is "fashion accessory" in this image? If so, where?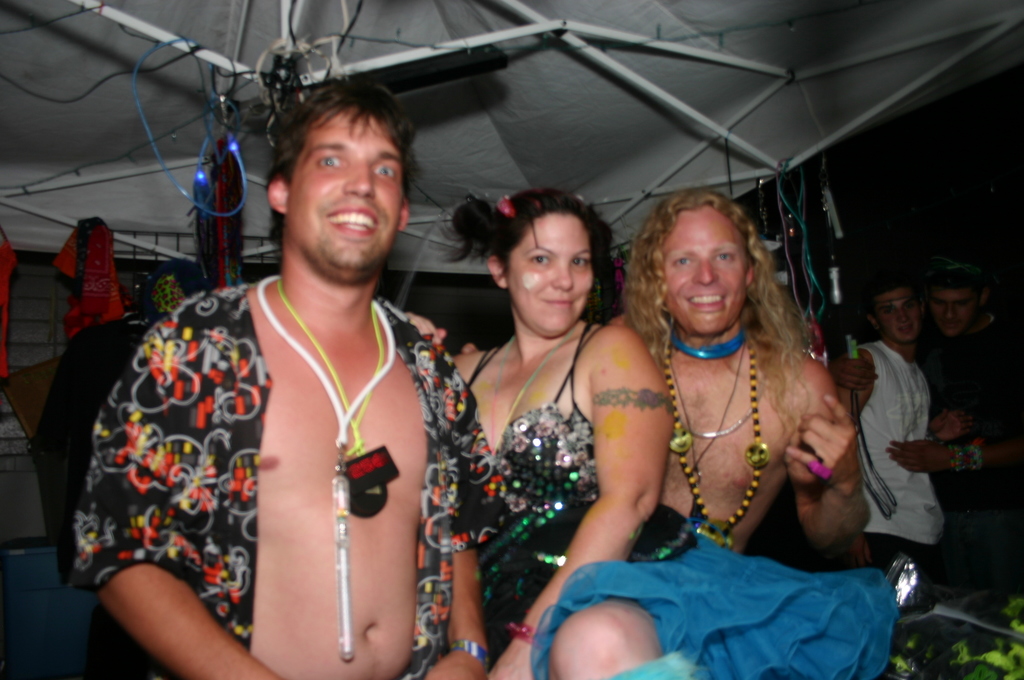
Yes, at (660,338,749,482).
